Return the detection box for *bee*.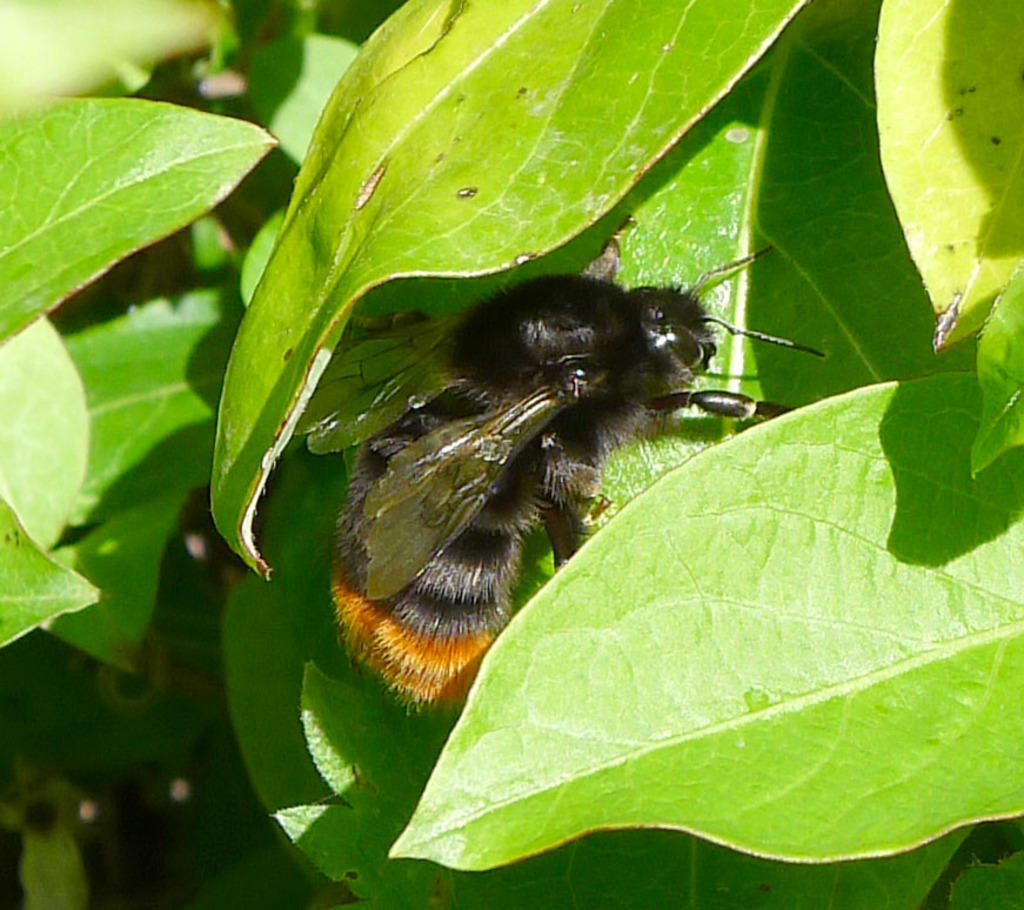
[x1=292, y1=230, x2=739, y2=767].
